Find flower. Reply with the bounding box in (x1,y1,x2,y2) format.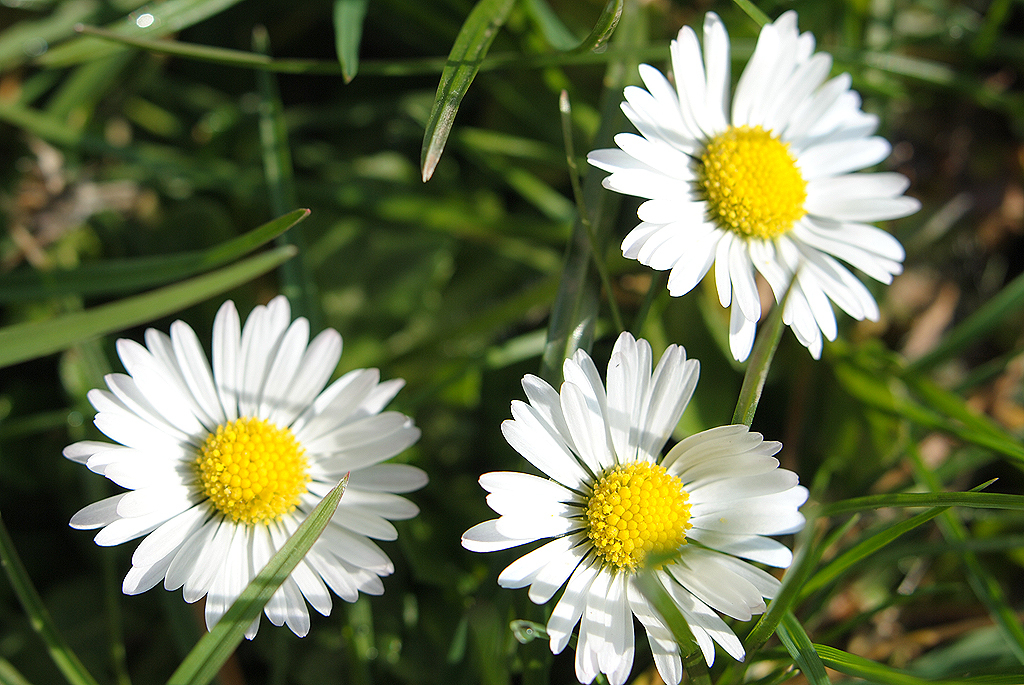
(66,303,430,639).
